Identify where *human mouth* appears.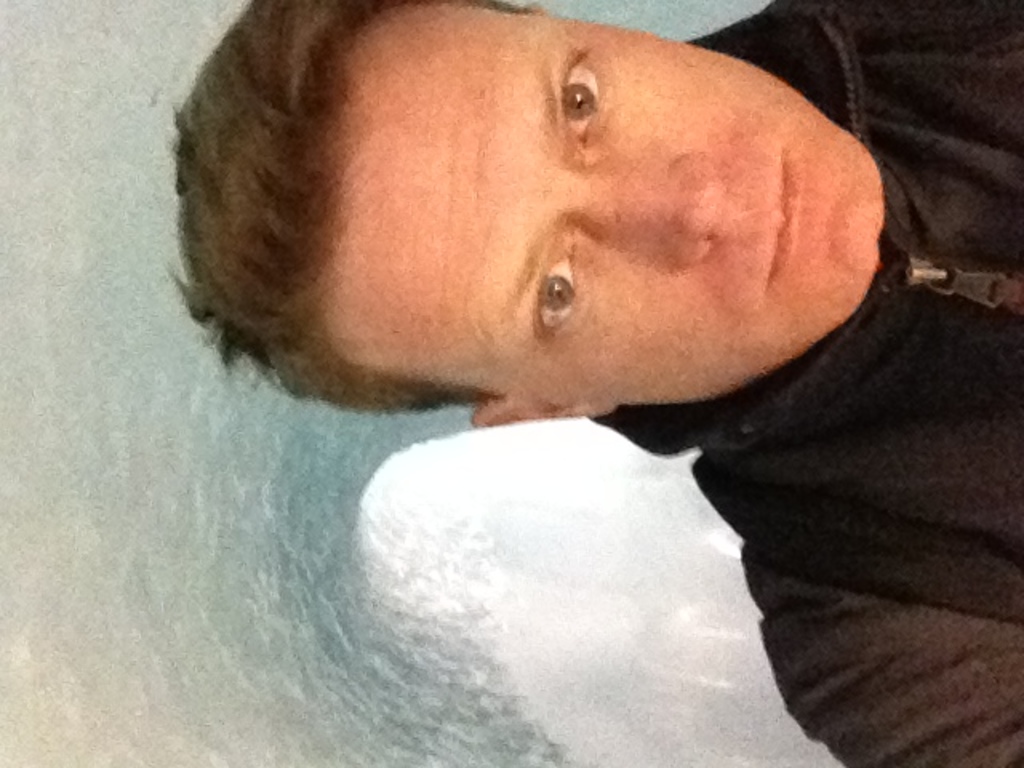
Appears at BBox(768, 160, 798, 278).
